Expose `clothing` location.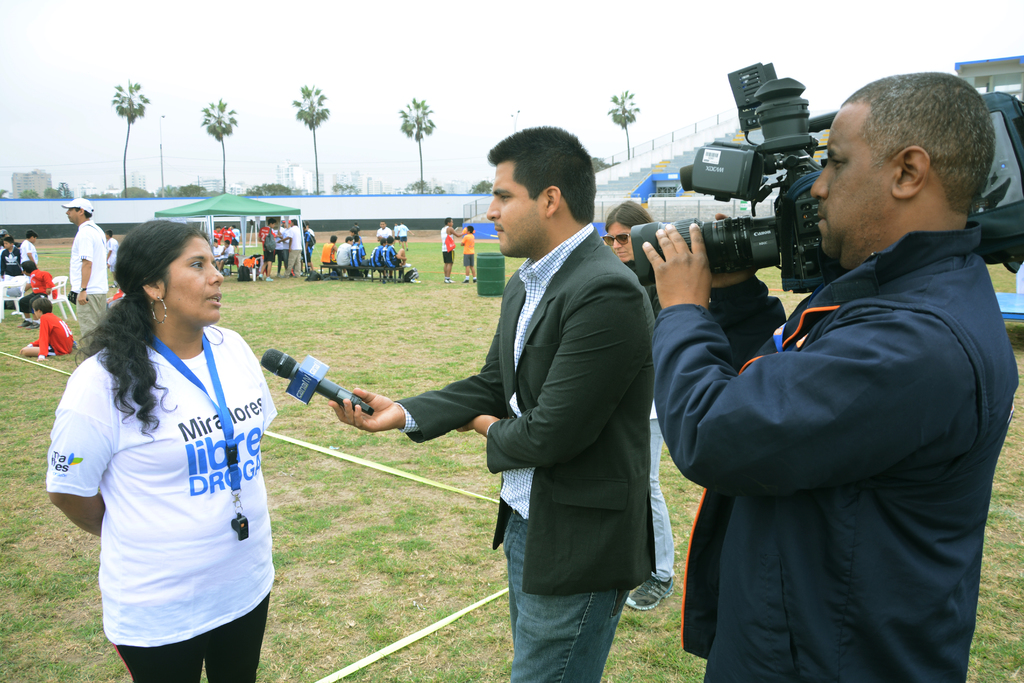
Exposed at [650, 222, 1015, 682].
